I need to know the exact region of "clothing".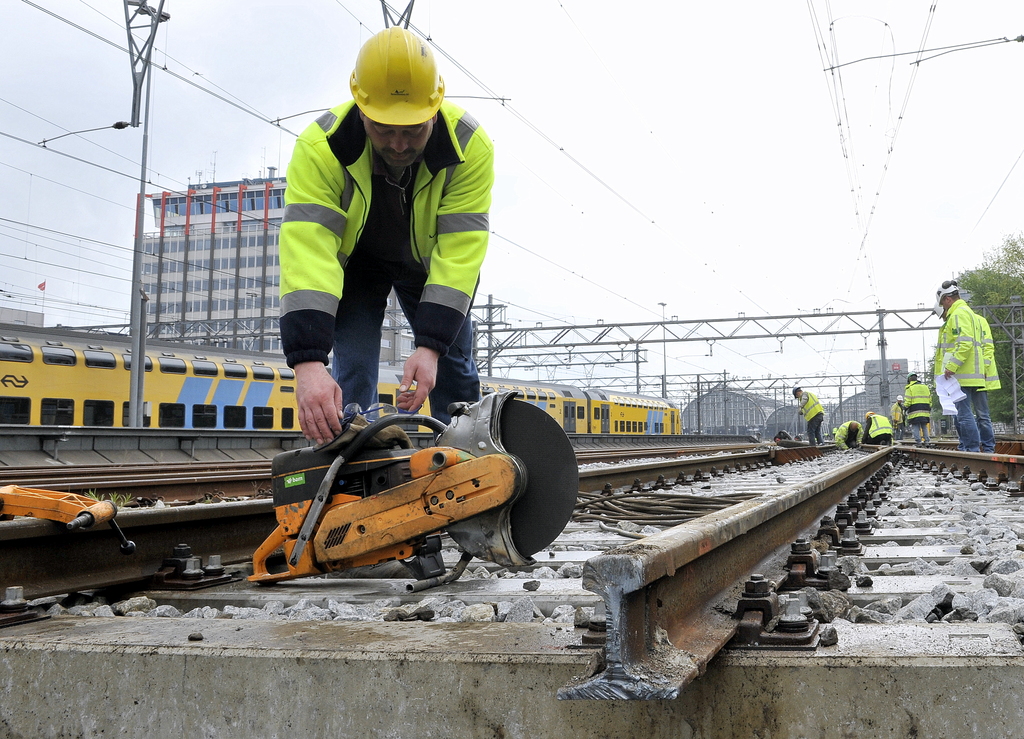
Region: box(893, 403, 906, 437).
